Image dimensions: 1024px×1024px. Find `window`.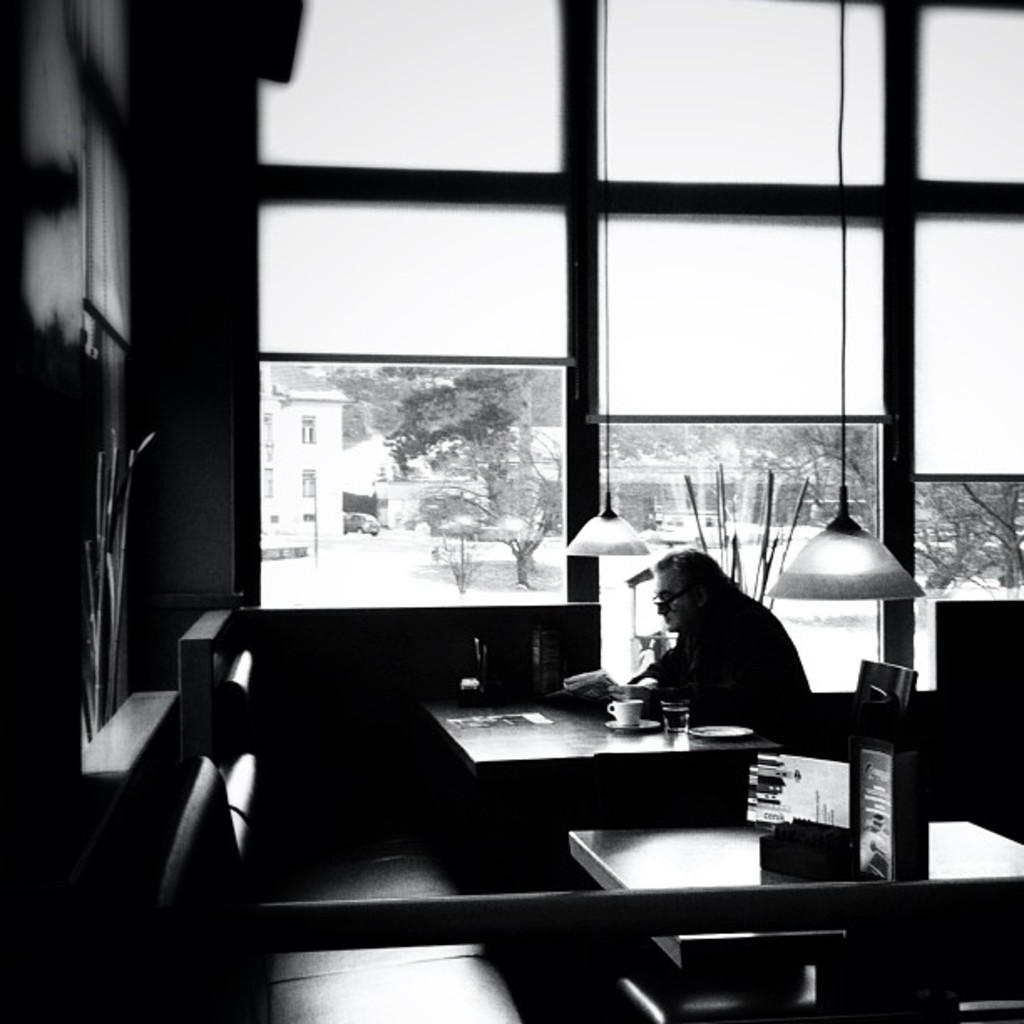
[x1=303, y1=467, x2=320, y2=495].
